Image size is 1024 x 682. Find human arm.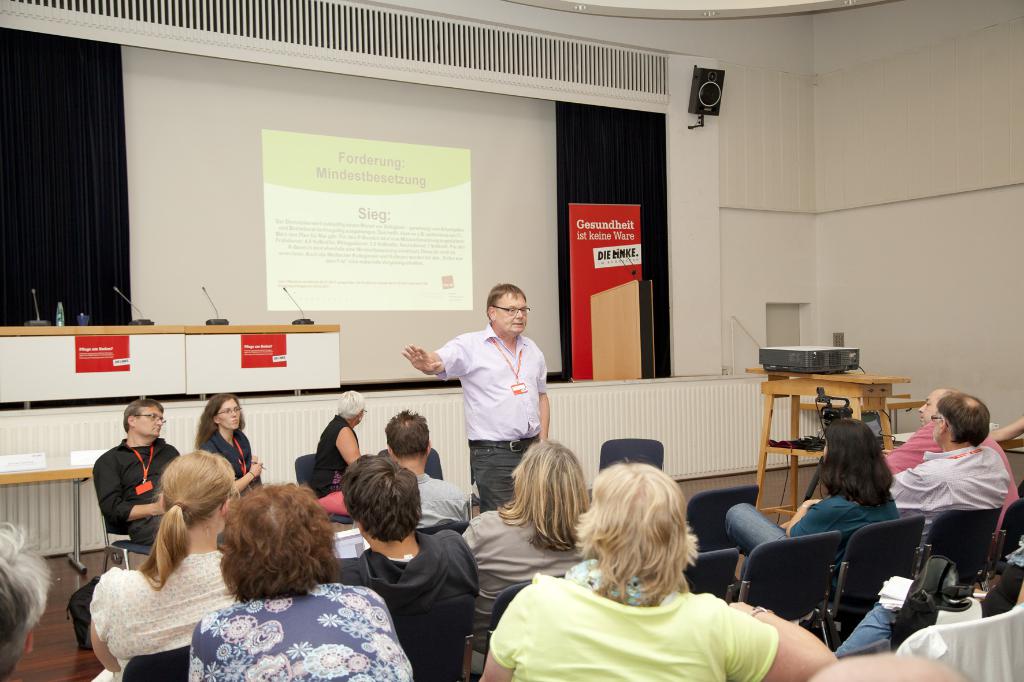
<bbox>458, 513, 490, 586</bbox>.
